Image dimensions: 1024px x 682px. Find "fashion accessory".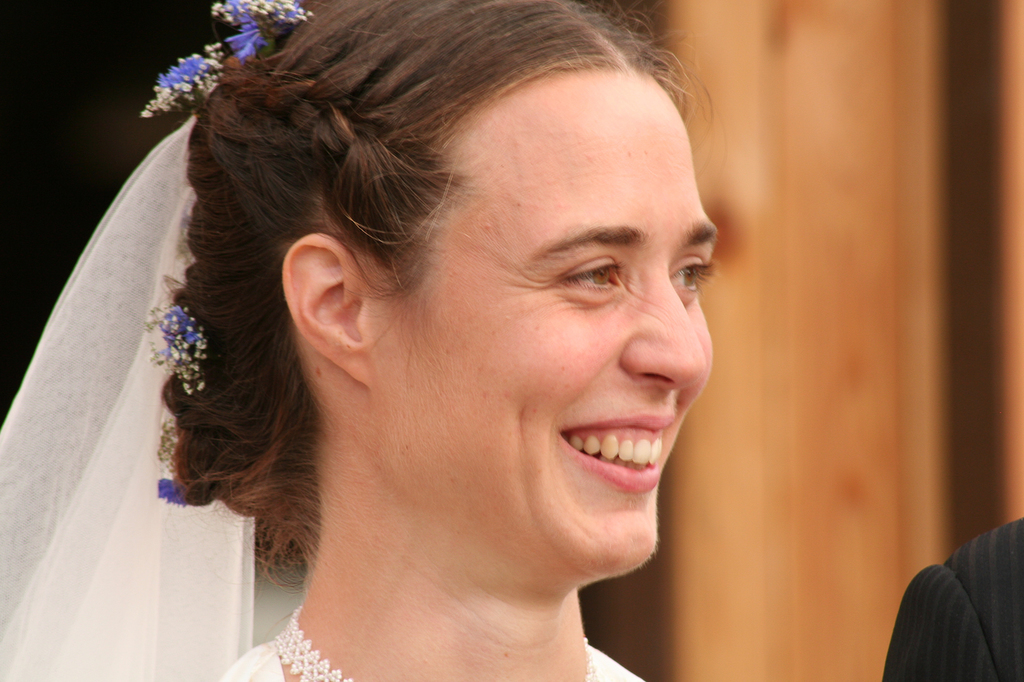
(144, 272, 203, 400).
